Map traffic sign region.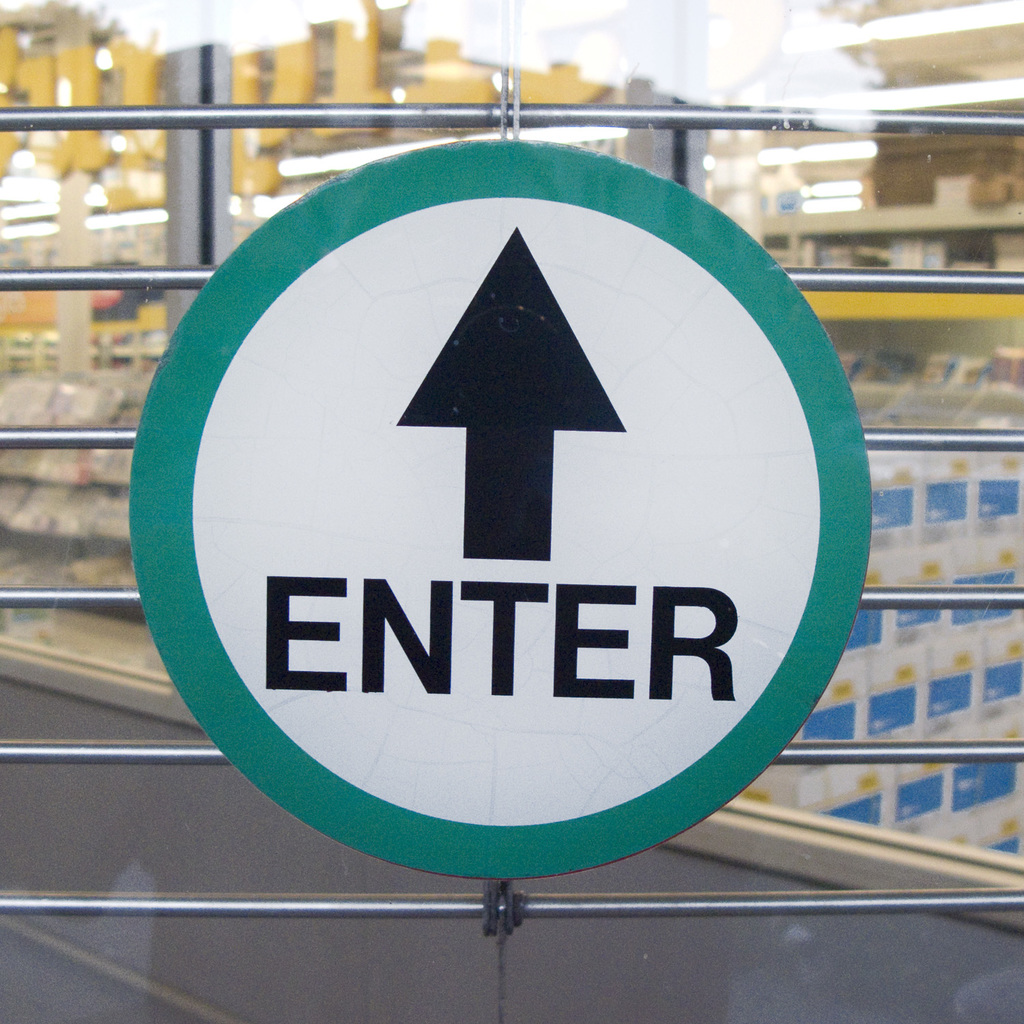
Mapped to box(128, 131, 874, 883).
